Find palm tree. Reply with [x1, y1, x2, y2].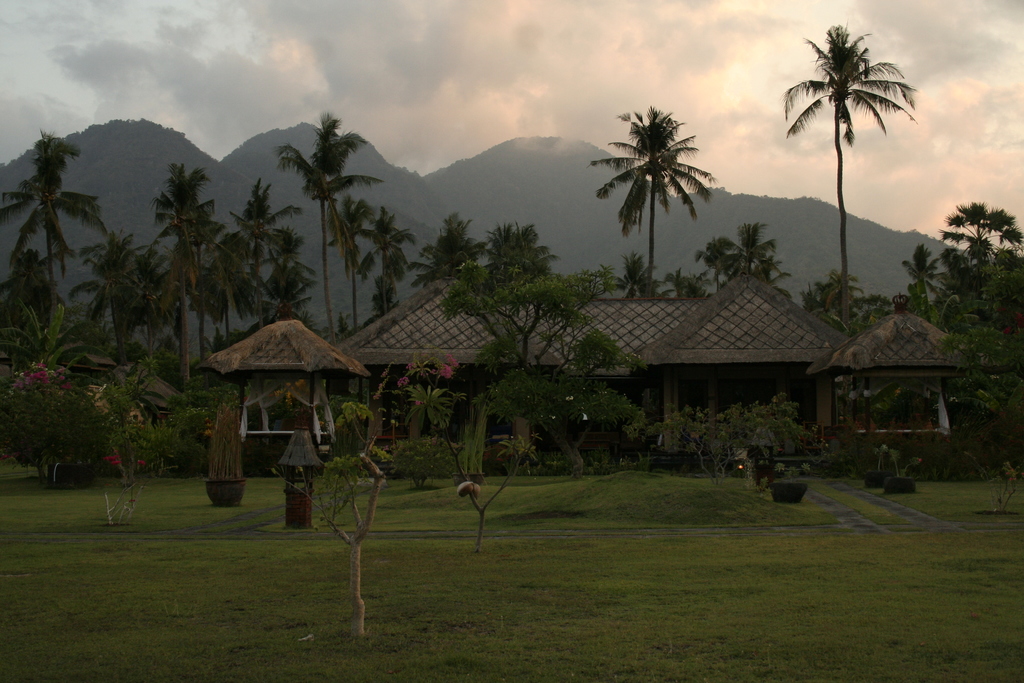
[228, 193, 284, 324].
